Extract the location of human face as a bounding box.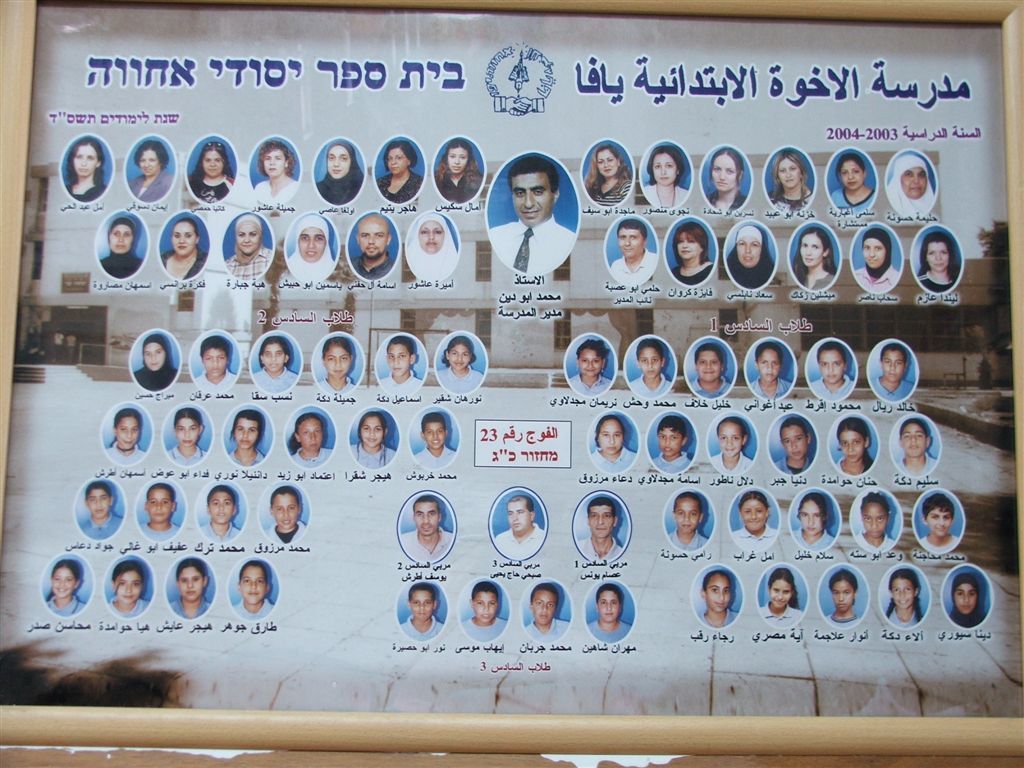
{"x1": 510, "y1": 171, "x2": 552, "y2": 222}.
